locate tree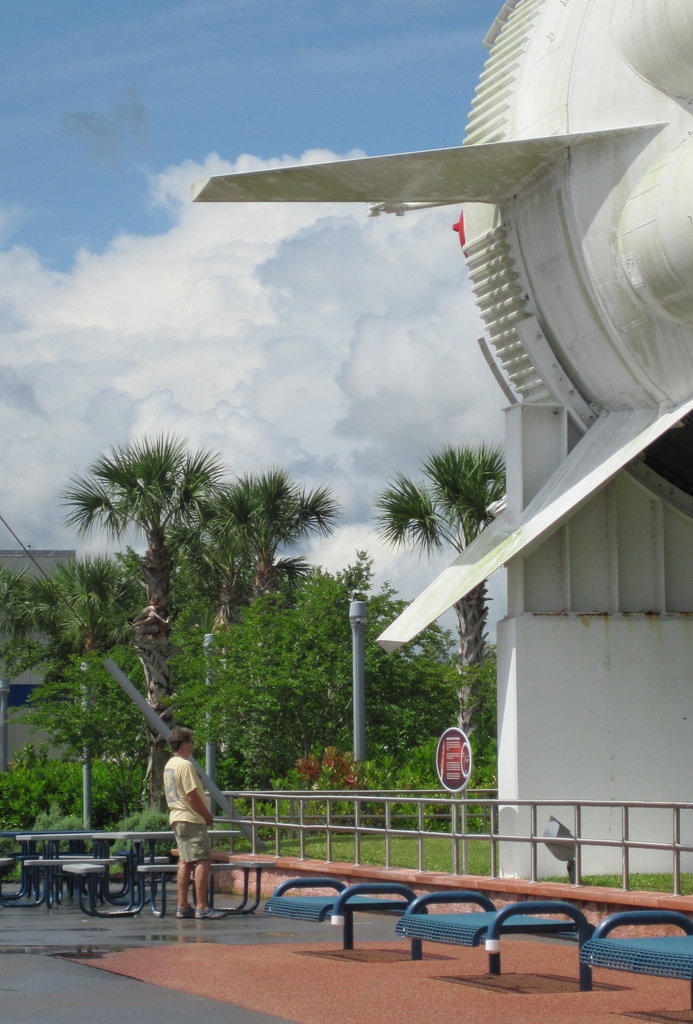
crop(382, 437, 508, 751)
